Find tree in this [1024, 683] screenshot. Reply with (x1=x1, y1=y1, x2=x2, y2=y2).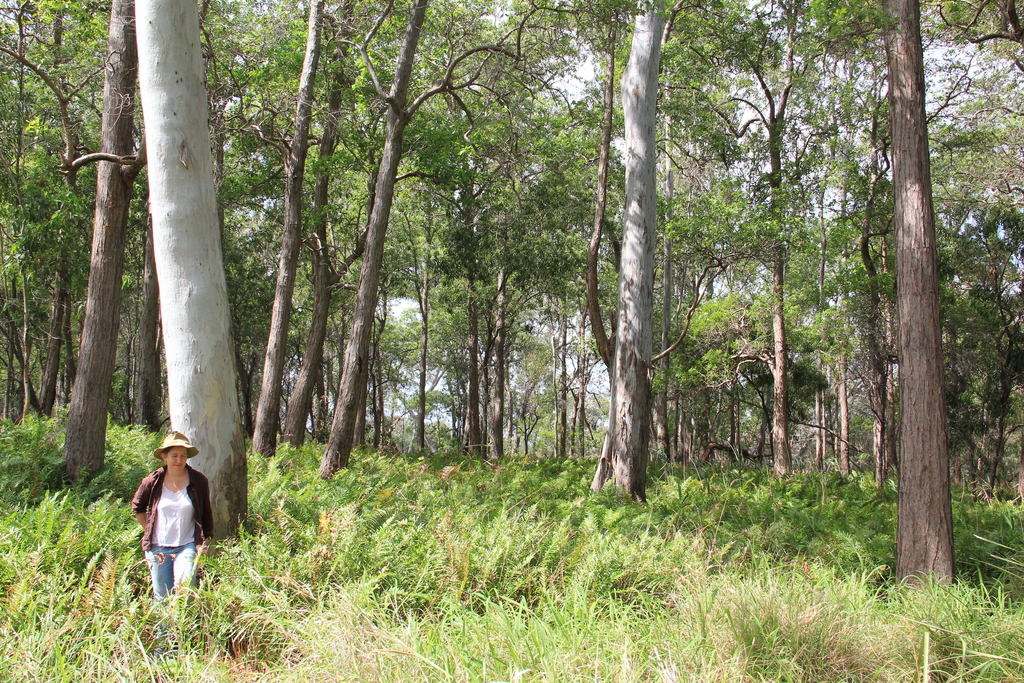
(x1=127, y1=0, x2=255, y2=541).
